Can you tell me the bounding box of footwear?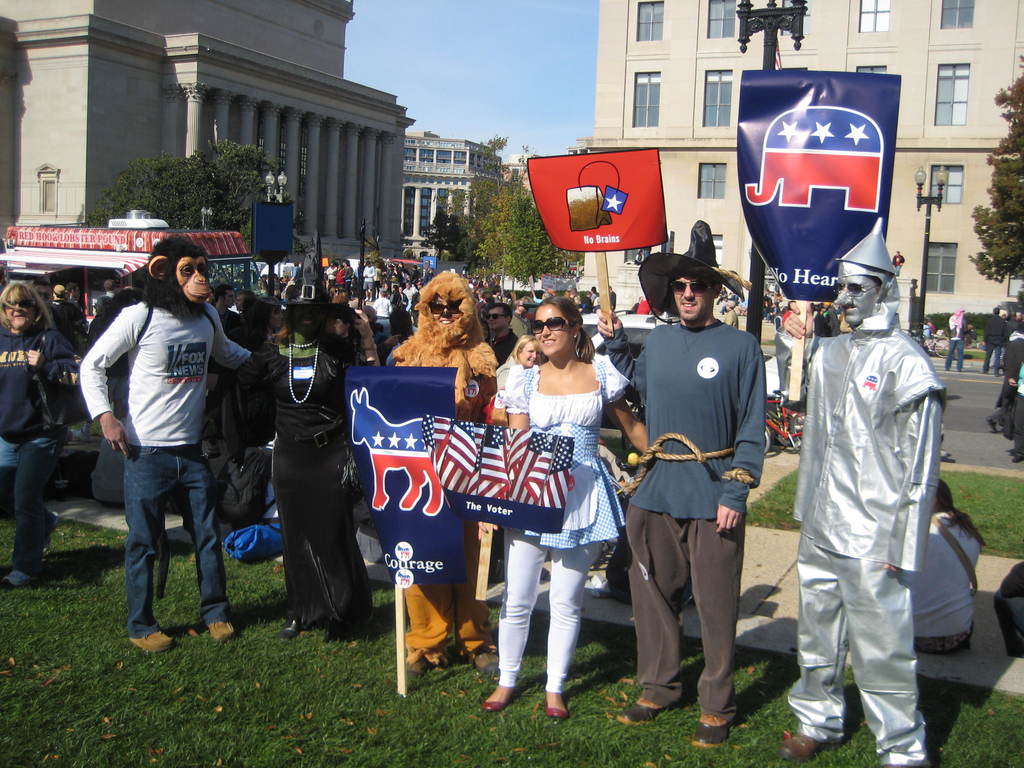
region(207, 620, 236, 642).
